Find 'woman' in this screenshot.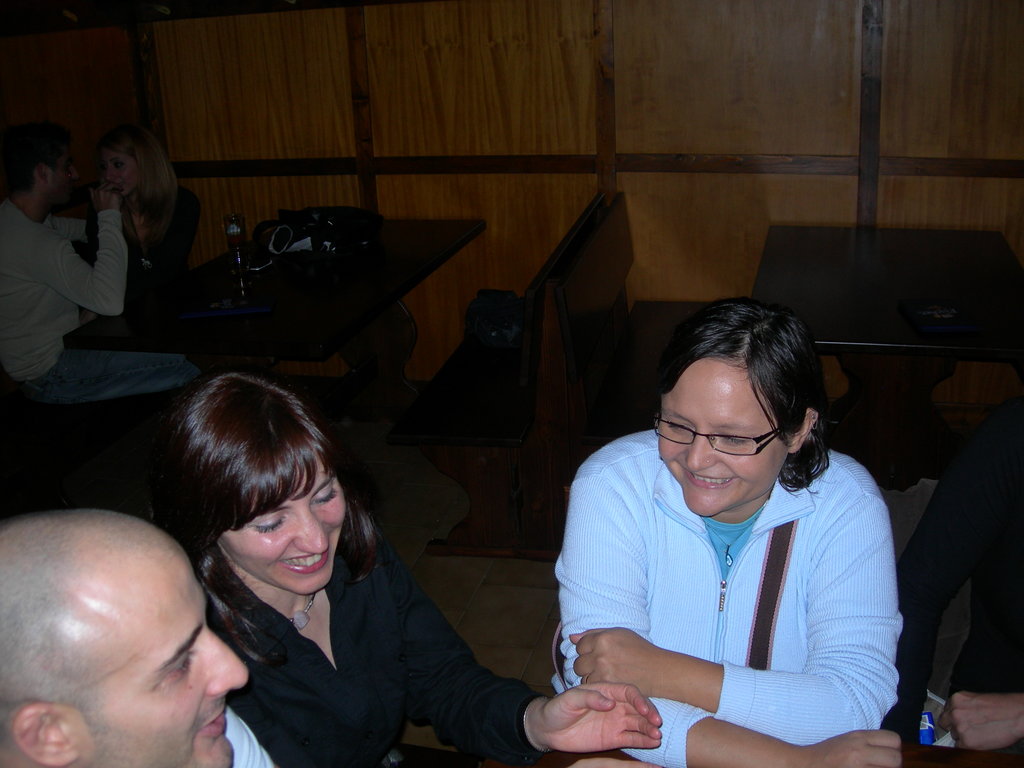
The bounding box for 'woman' is select_region(548, 294, 904, 767).
